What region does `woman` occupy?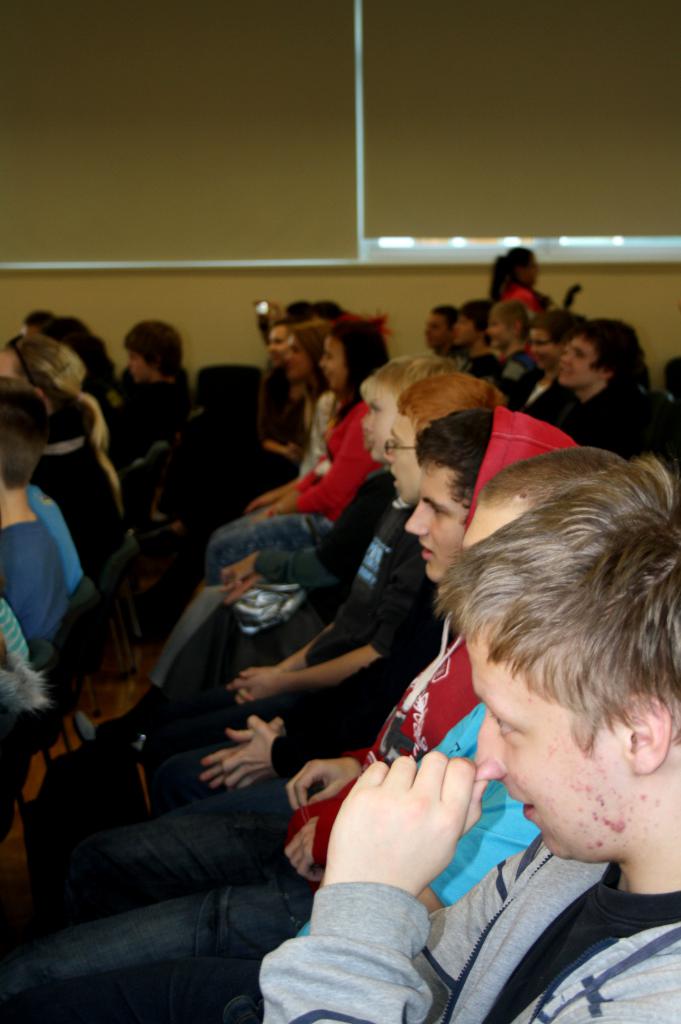
[x1=200, y1=323, x2=393, y2=588].
